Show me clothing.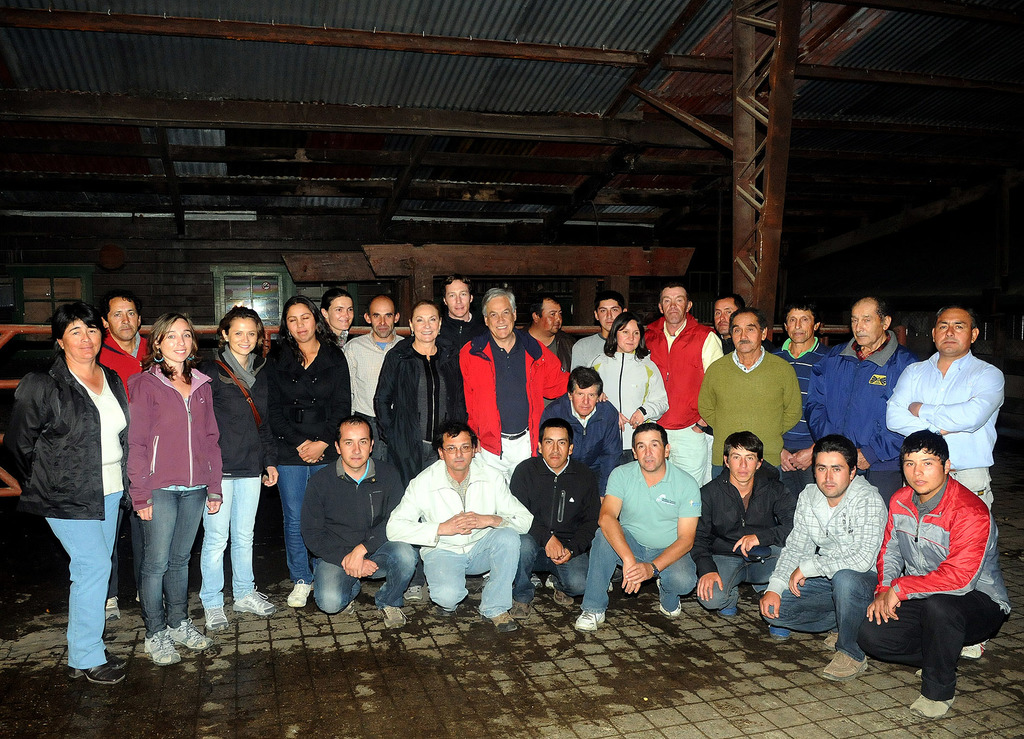
clothing is here: Rect(269, 351, 350, 581).
